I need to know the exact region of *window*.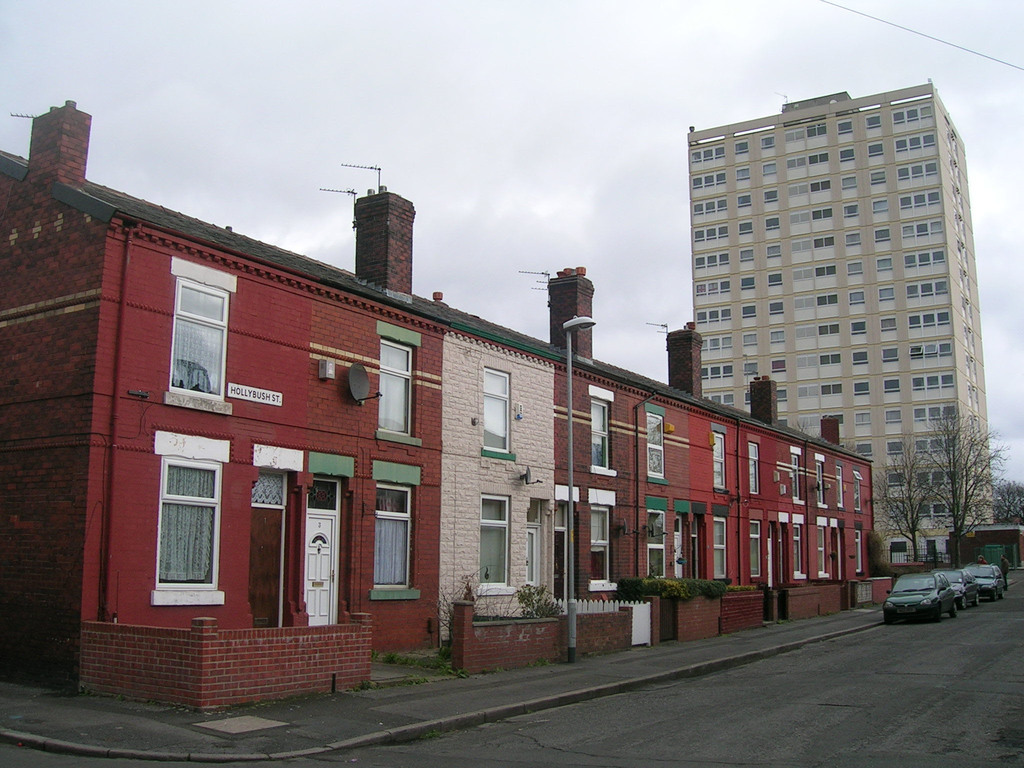
Region: bbox(763, 211, 780, 228).
